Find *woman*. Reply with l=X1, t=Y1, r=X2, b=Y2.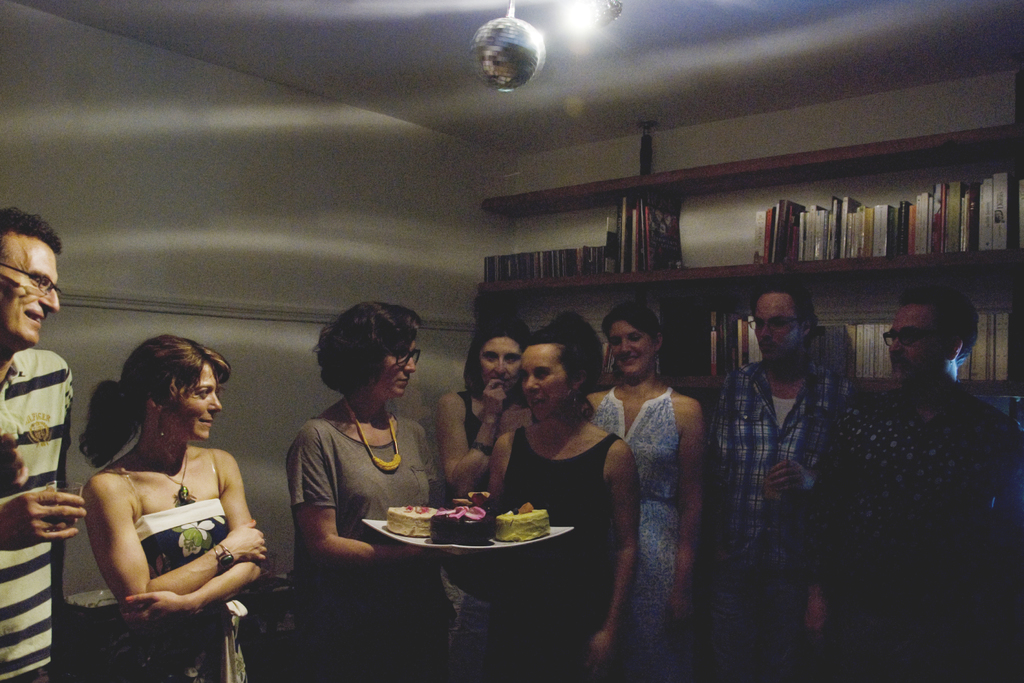
l=473, t=304, r=643, b=682.
